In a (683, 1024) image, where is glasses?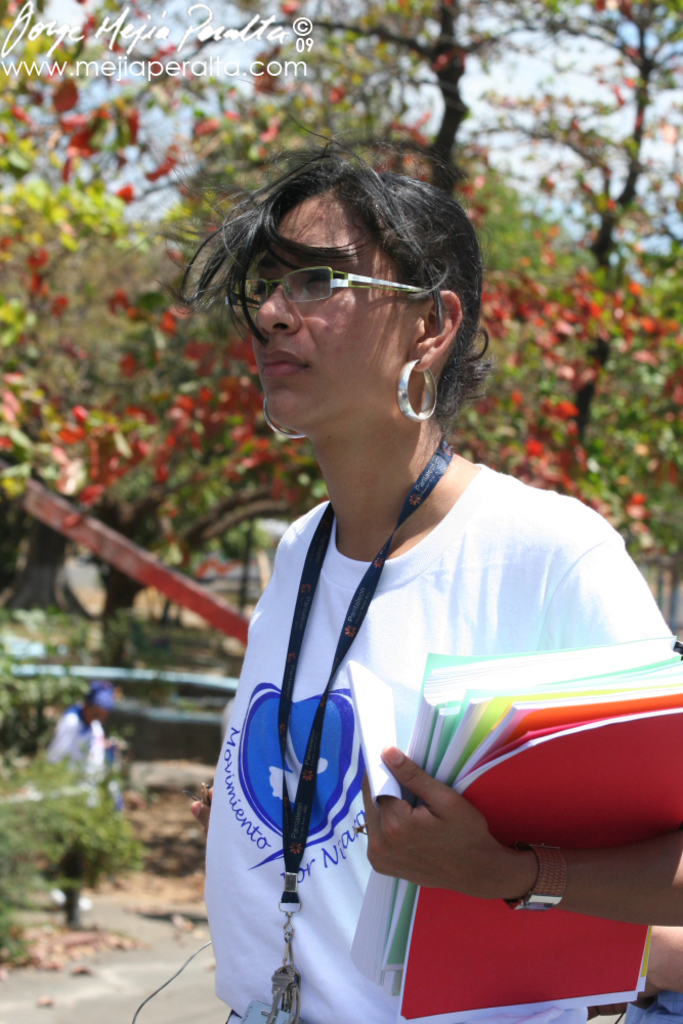
box=[256, 260, 413, 315].
